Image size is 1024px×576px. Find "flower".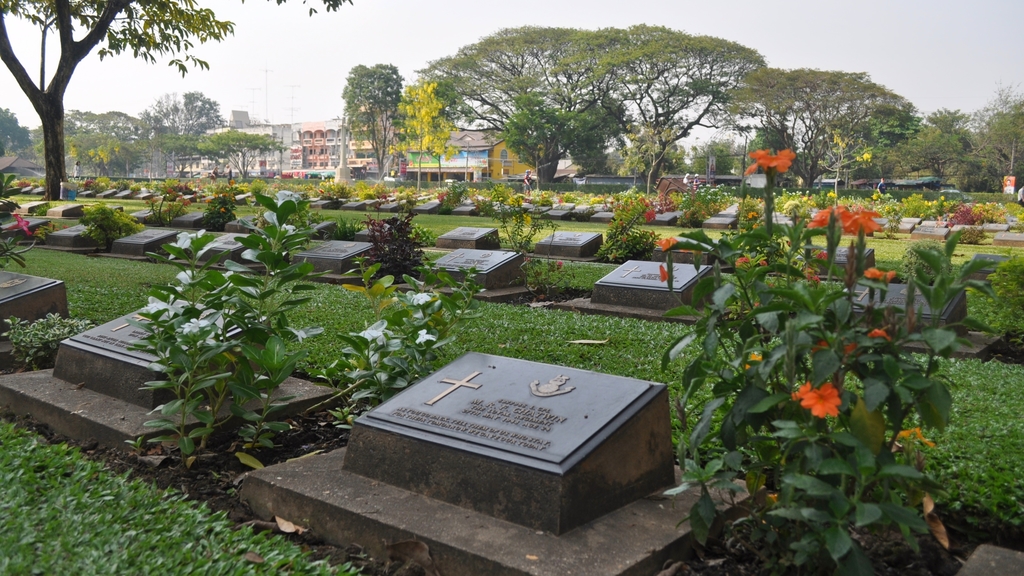
rect(811, 198, 886, 244).
